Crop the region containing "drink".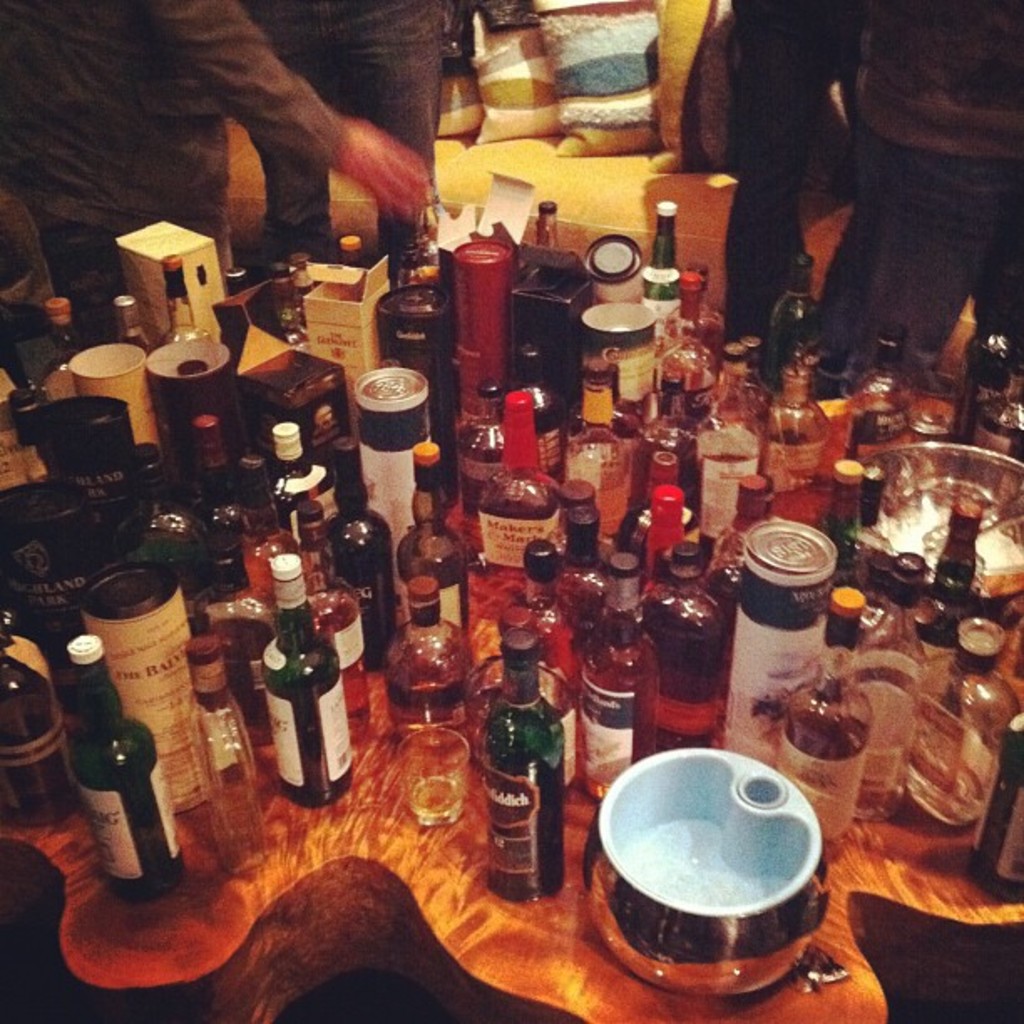
Crop region: BBox(72, 634, 187, 909).
